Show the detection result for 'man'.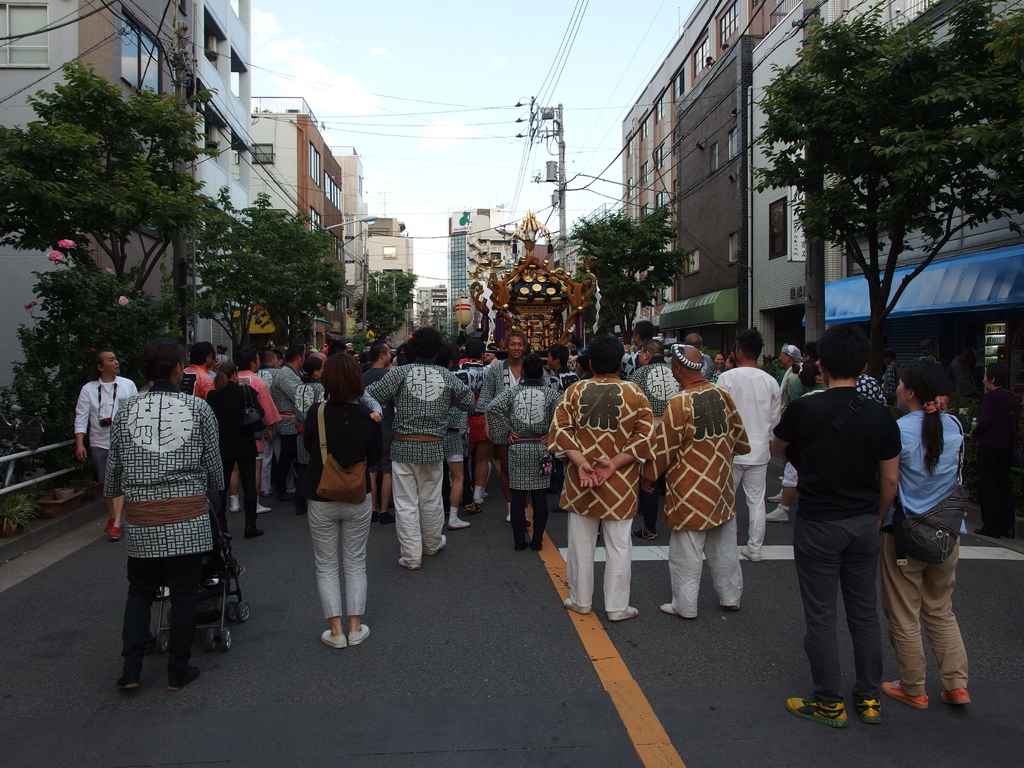
(left=290, top=351, right=321, bottom=417).
